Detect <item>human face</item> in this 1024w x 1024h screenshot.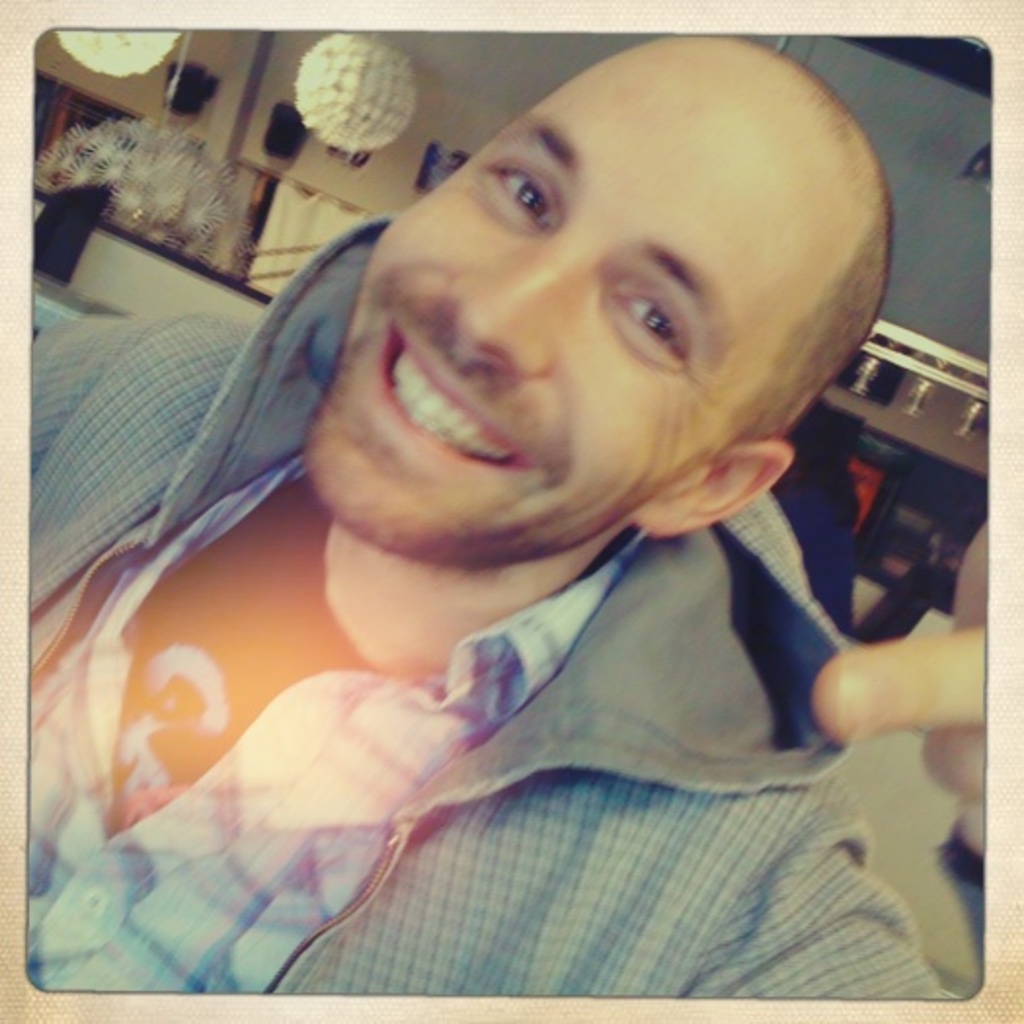
Detection: detection(298, 45, 807, 568).
